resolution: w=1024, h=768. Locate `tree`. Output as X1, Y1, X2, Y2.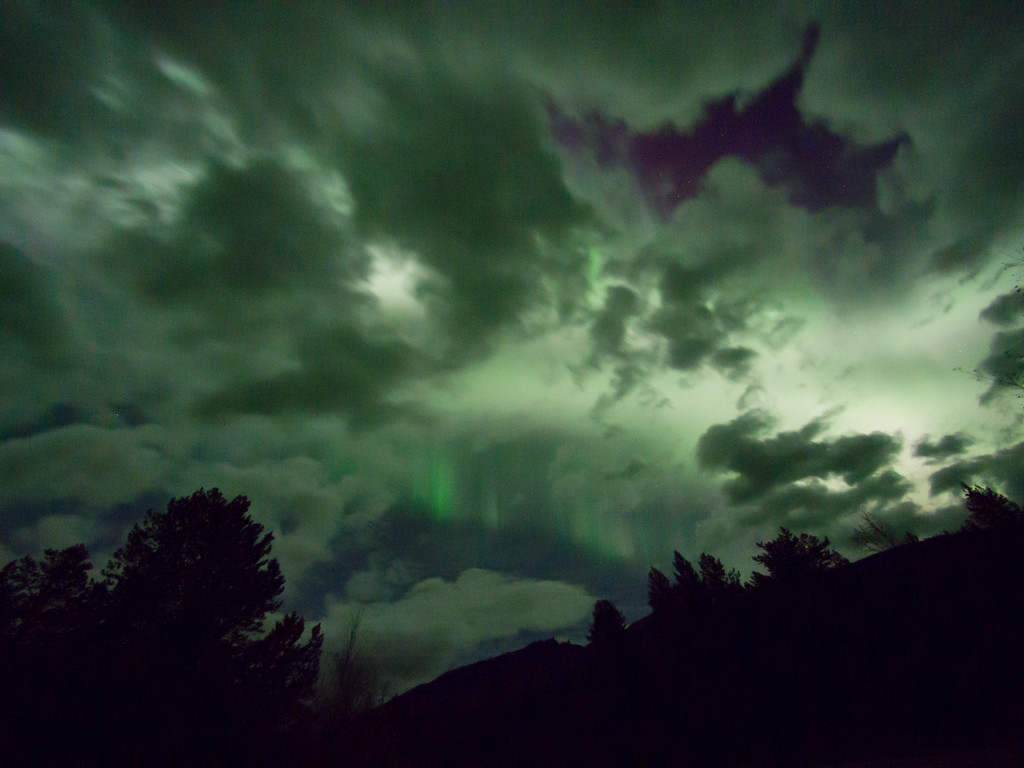
851, 511, 904, 554.
